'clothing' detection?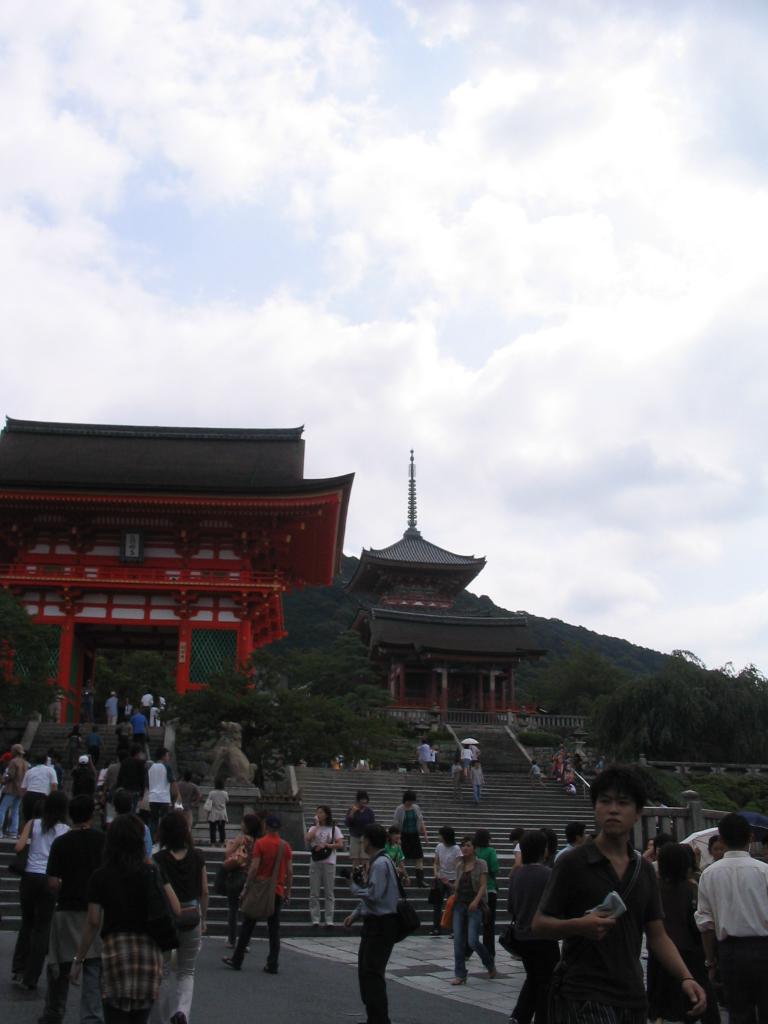
crop(396, 804, 422, 858)
